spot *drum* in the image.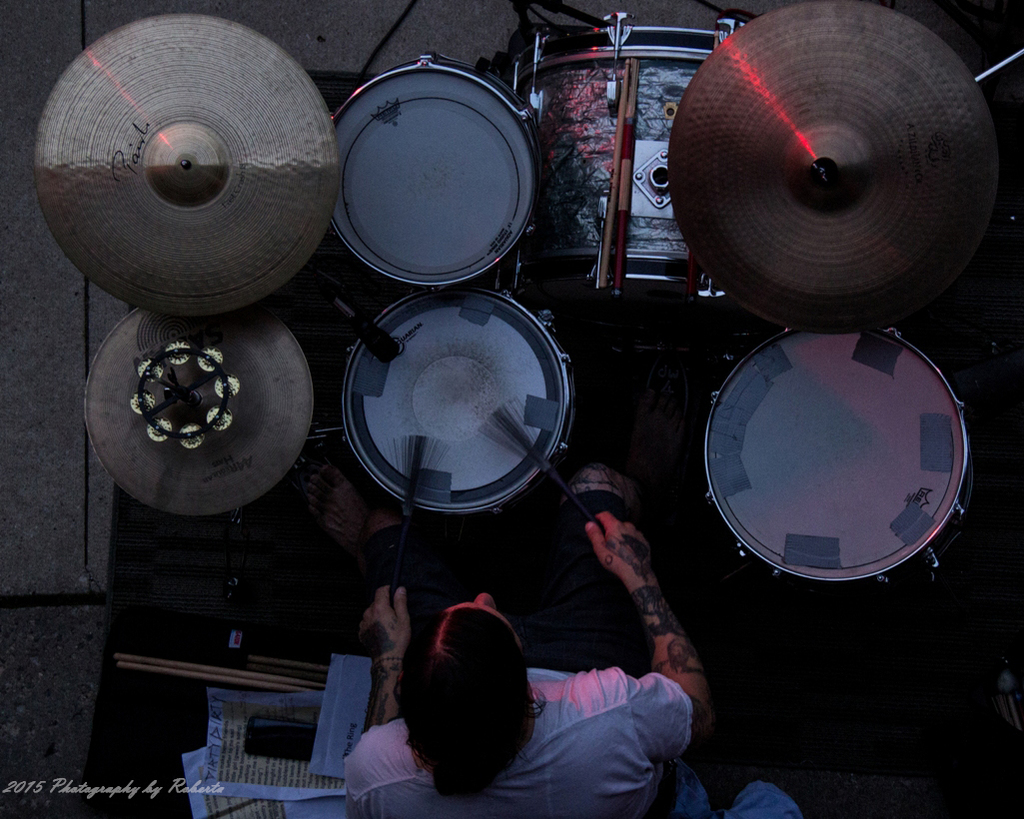
*drum* found at 321,59,545,292.
